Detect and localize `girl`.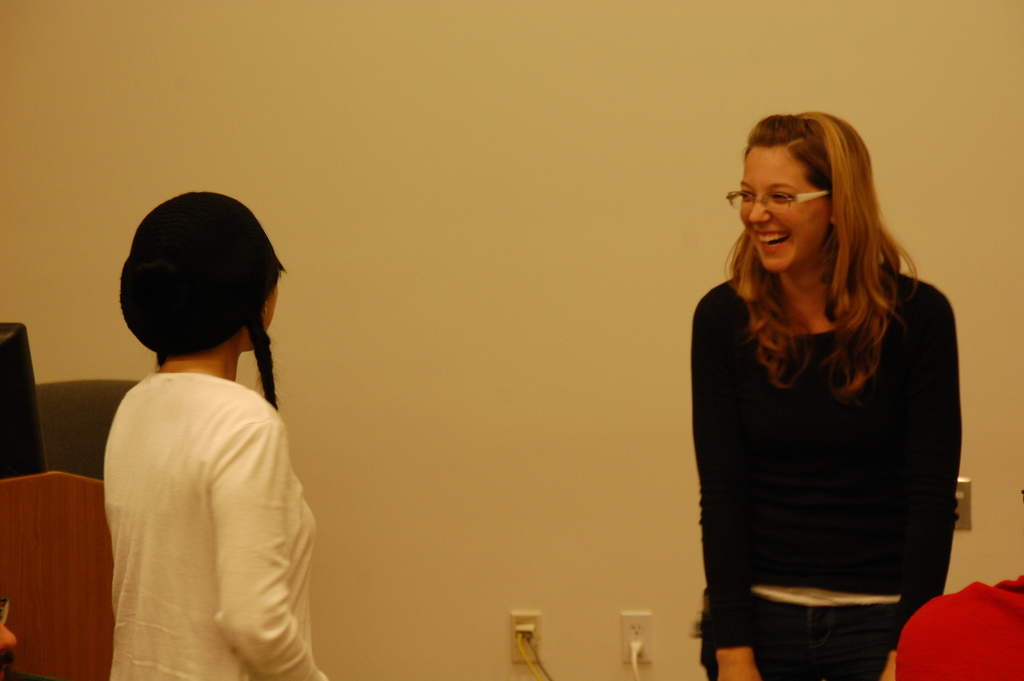
Localized at crop(690, 108, 959, 680).
